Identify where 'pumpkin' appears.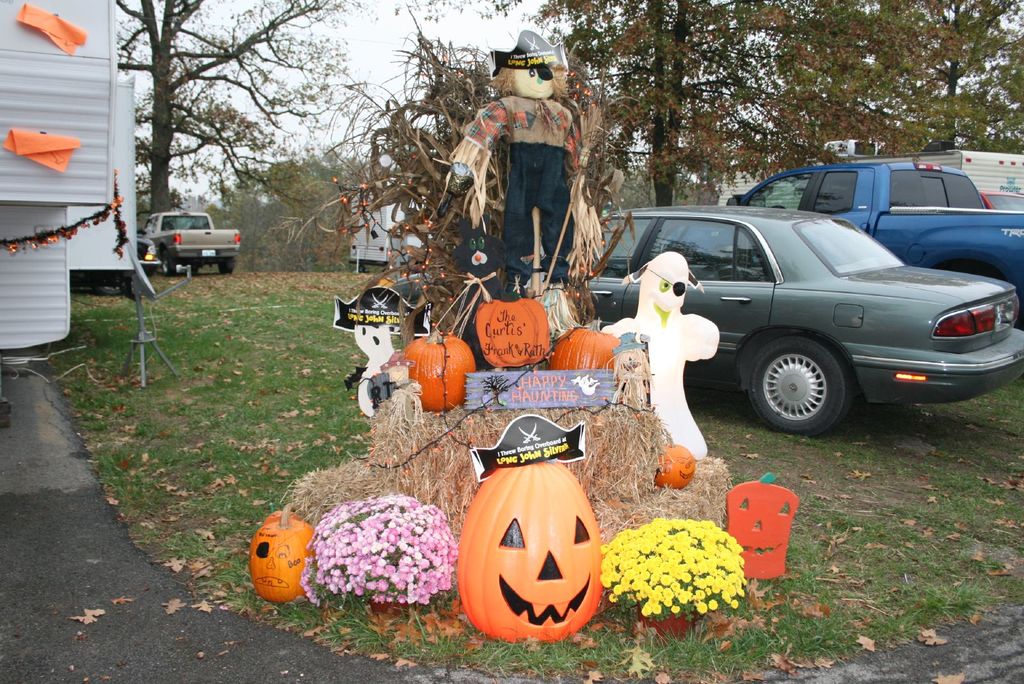
Appears at (left=652, top=428, right=698, bottom=489).
